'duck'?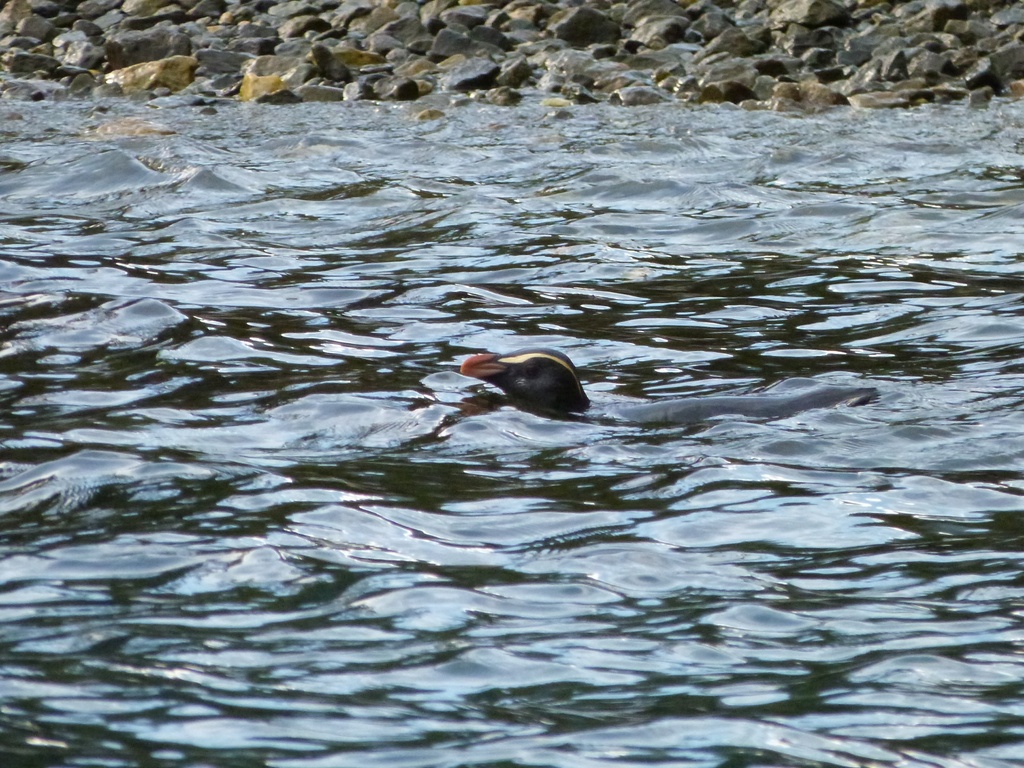
{"left": 438, "top": 339, "right": 599, "bottom": 421}
